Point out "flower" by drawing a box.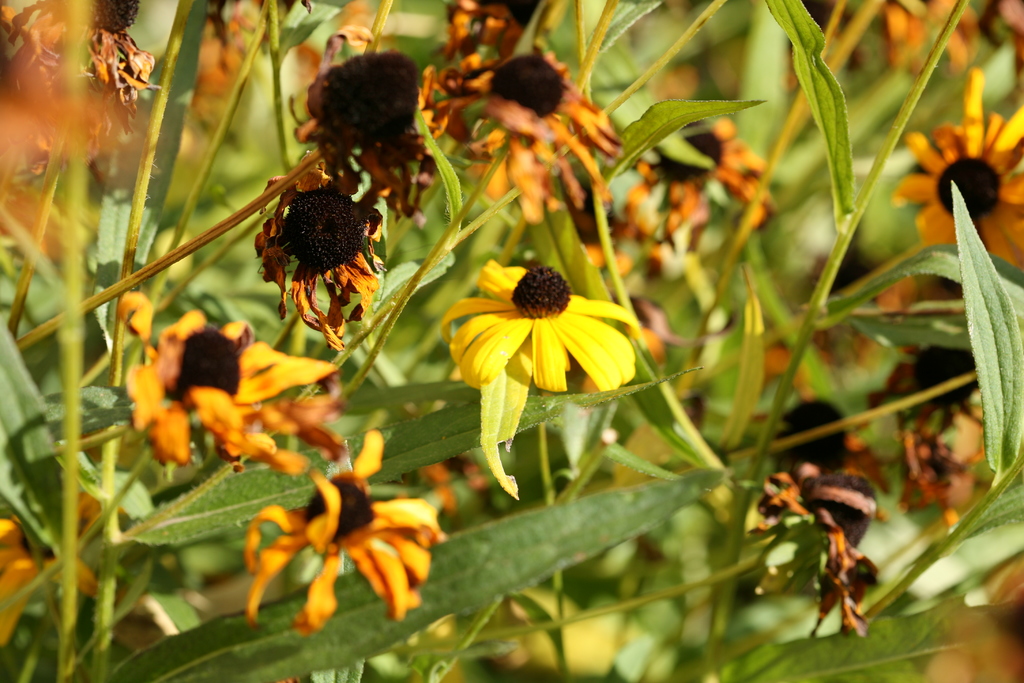
<box>746,352,892,492</box>.
